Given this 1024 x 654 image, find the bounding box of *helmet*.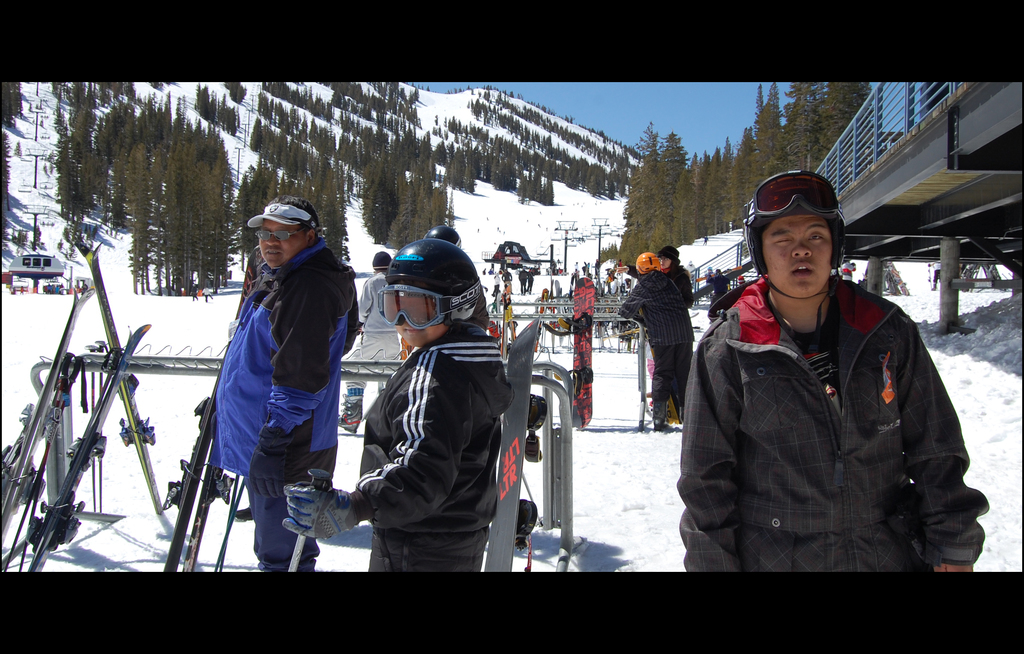
(742, 164, 847, 329).
